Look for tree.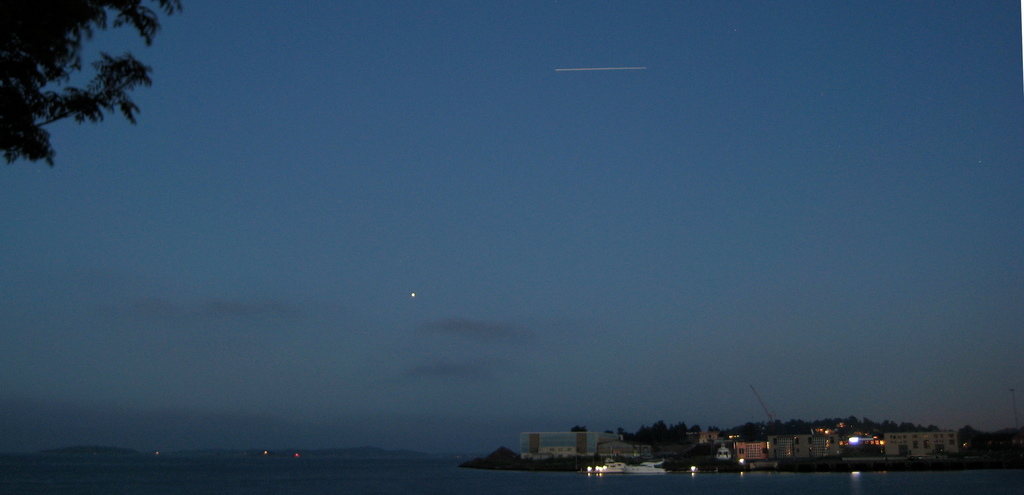
Found: bbox=(22, 16, 165, 176).
